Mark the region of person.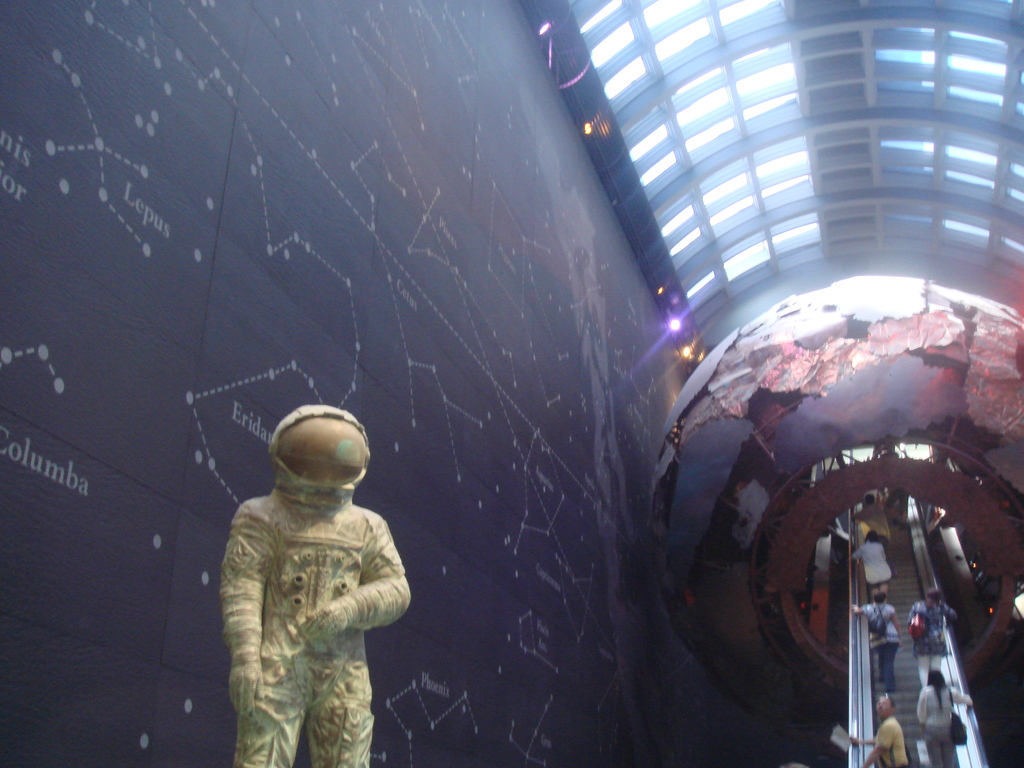
Region: Rect(851, 525, 895, 595).
